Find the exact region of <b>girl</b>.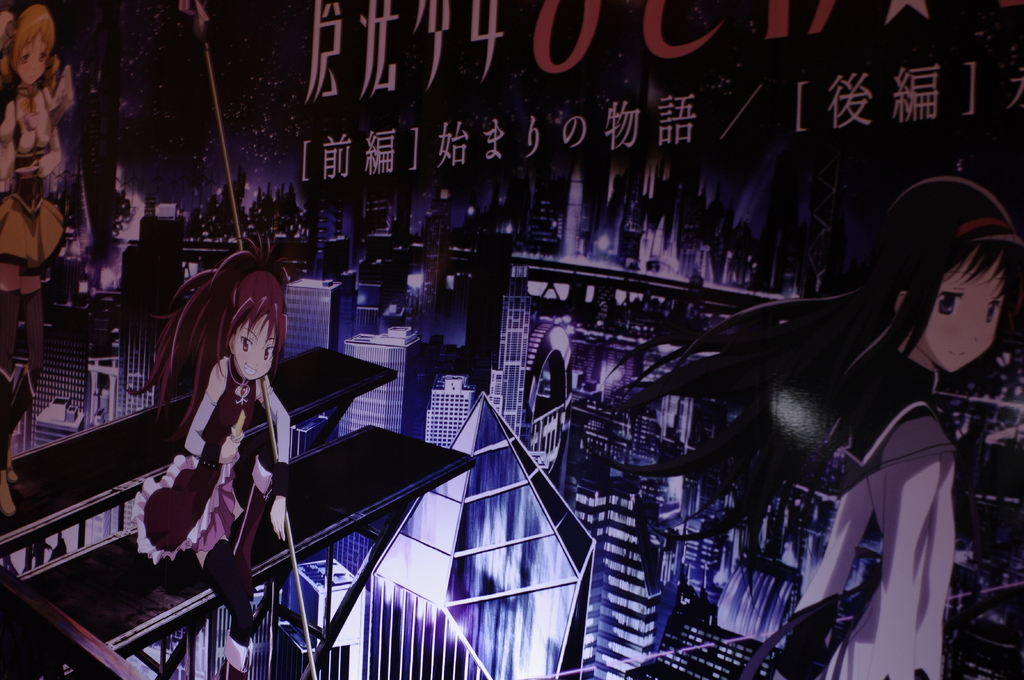
Exact region: BBox(128, 237, 287, 678).
